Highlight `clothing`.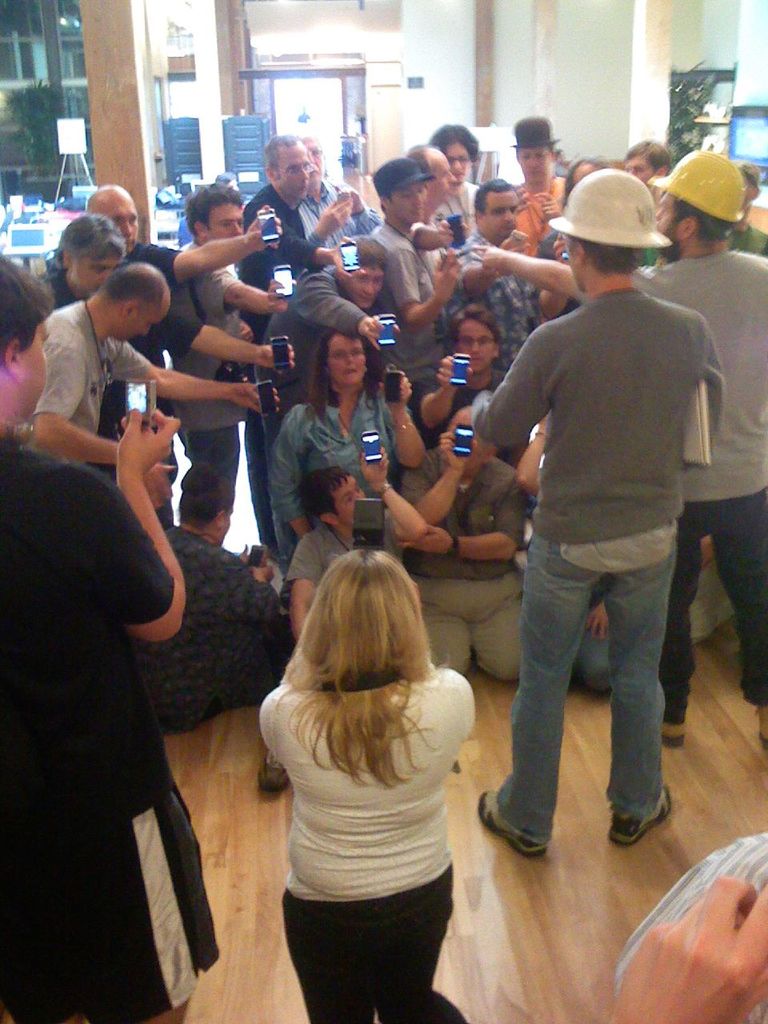
Highlighted region: bbox=(411, 367, 514, 442).
